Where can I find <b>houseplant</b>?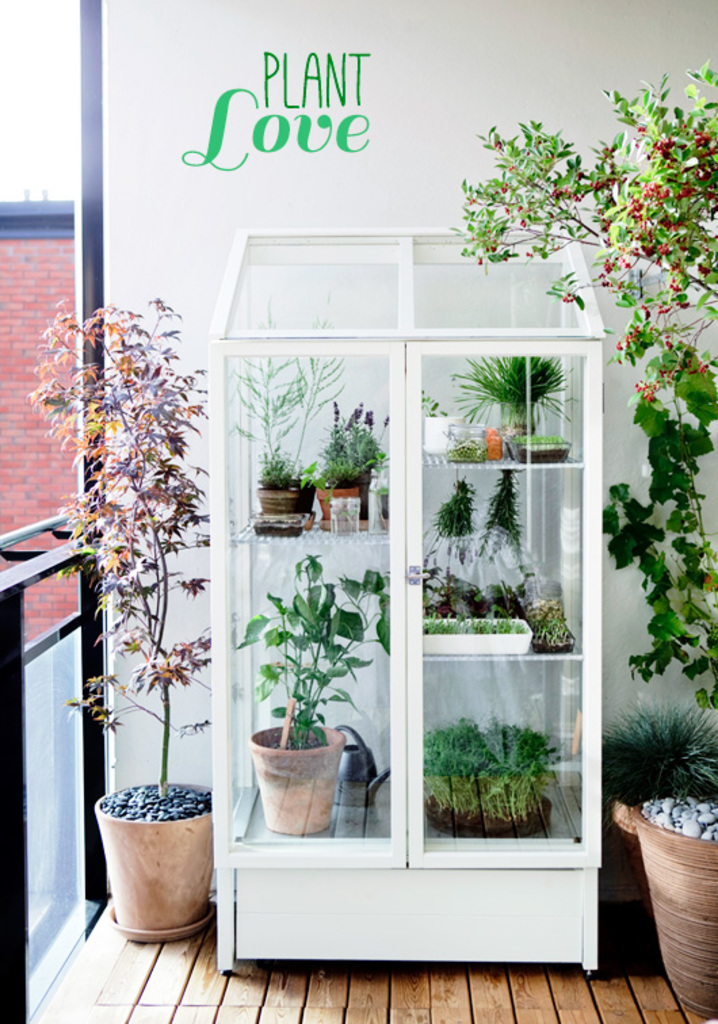
You can find it at (left=501, top=424, right=568, bottom=465).
